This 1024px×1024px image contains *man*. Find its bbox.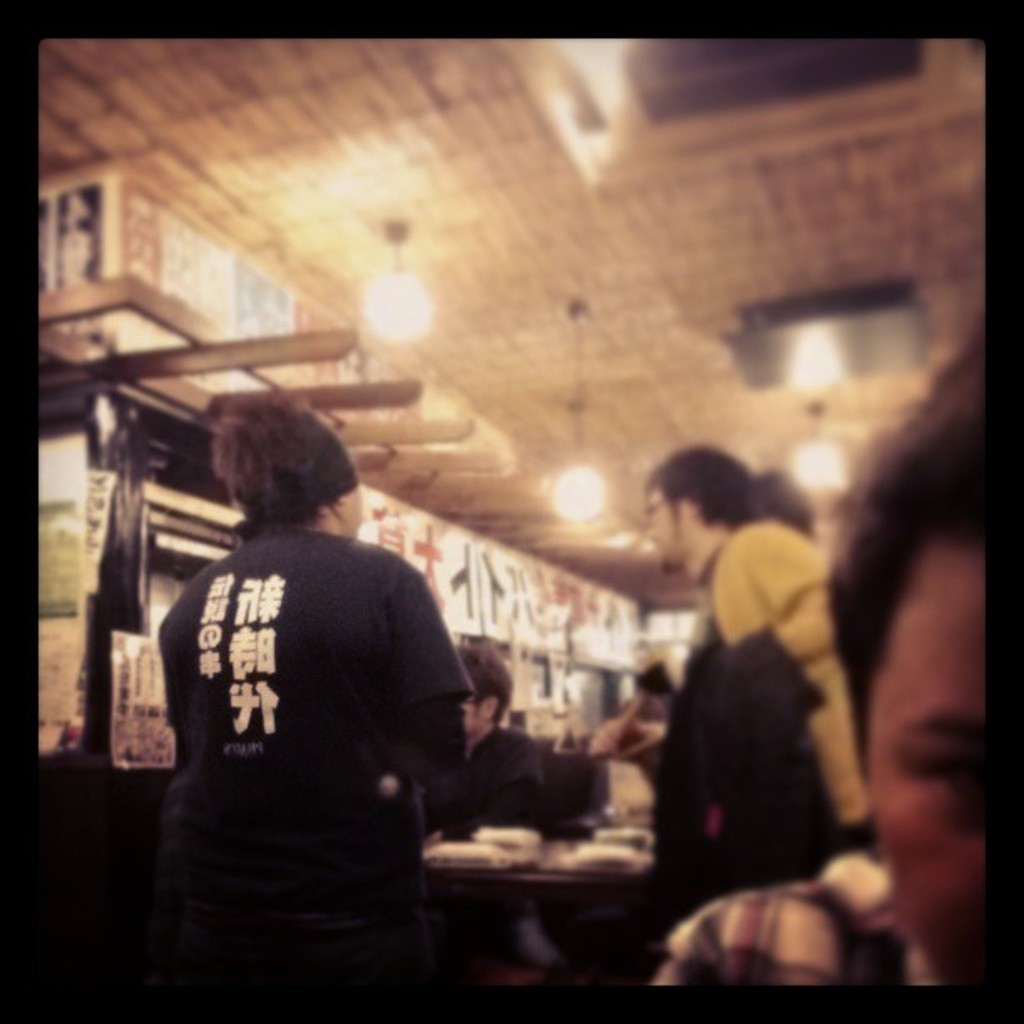
box(637, 448, 875, 852).
